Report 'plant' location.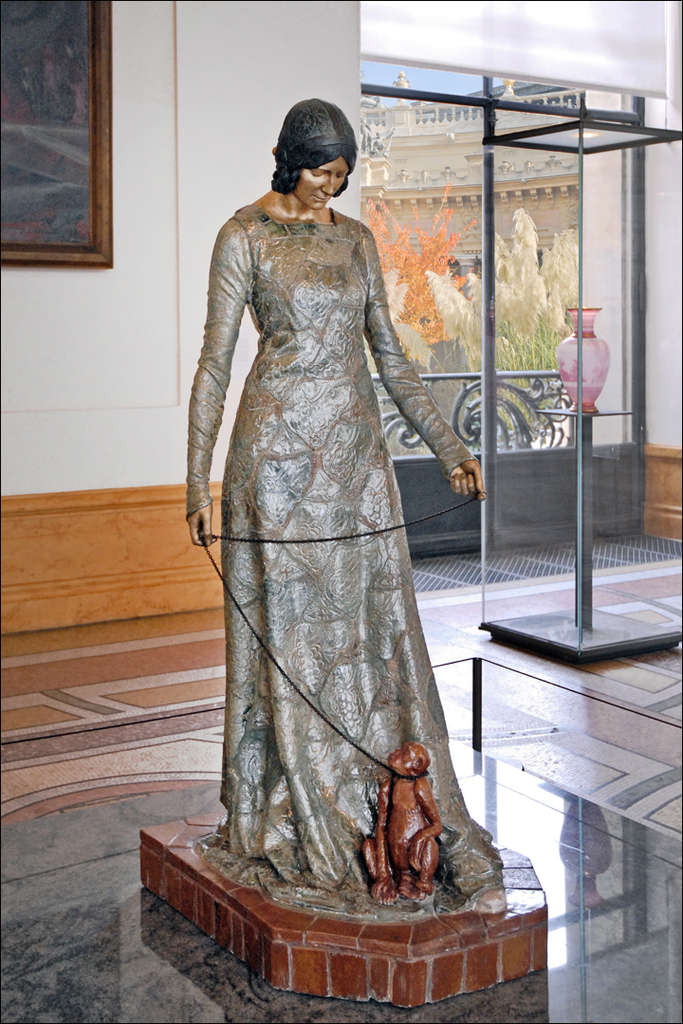
Report: 484, 319, 563, 439.
